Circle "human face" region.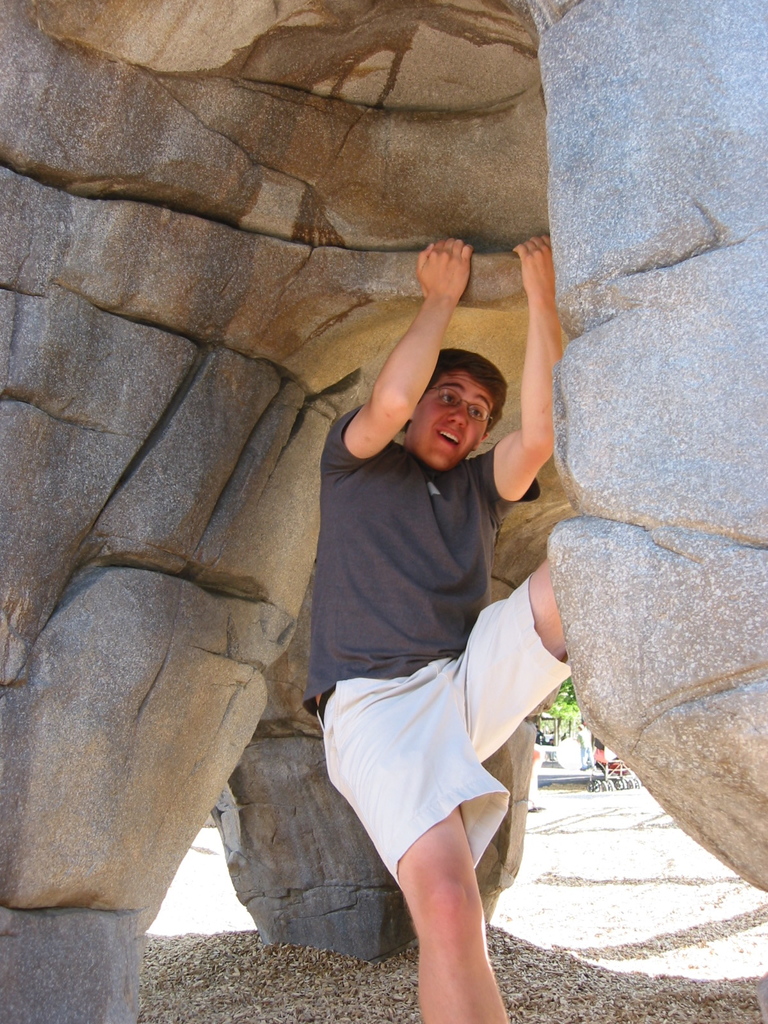
Region: region(401, 364, 497, 474).
